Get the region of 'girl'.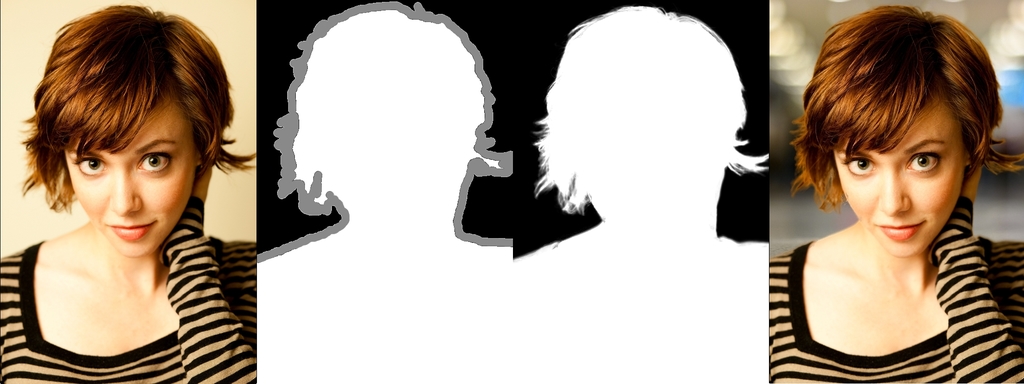
<region>776, 0, 1023, 383</region>.
